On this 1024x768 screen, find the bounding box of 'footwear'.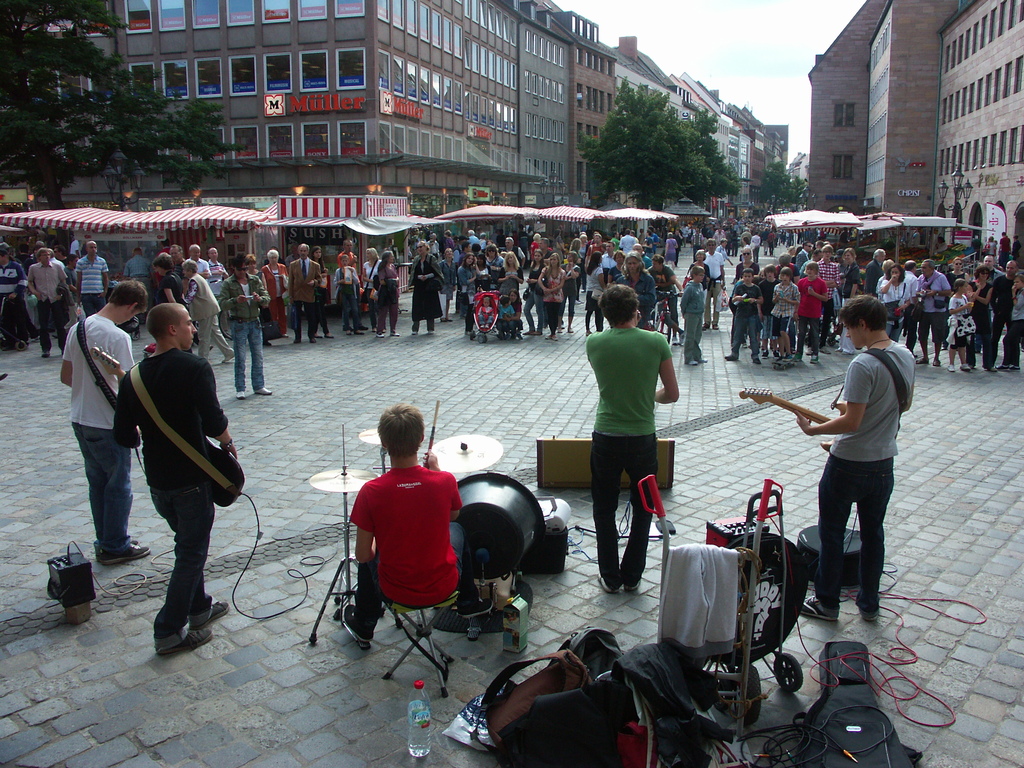
Bounding box: select_region(916, 353, 930, 365).
